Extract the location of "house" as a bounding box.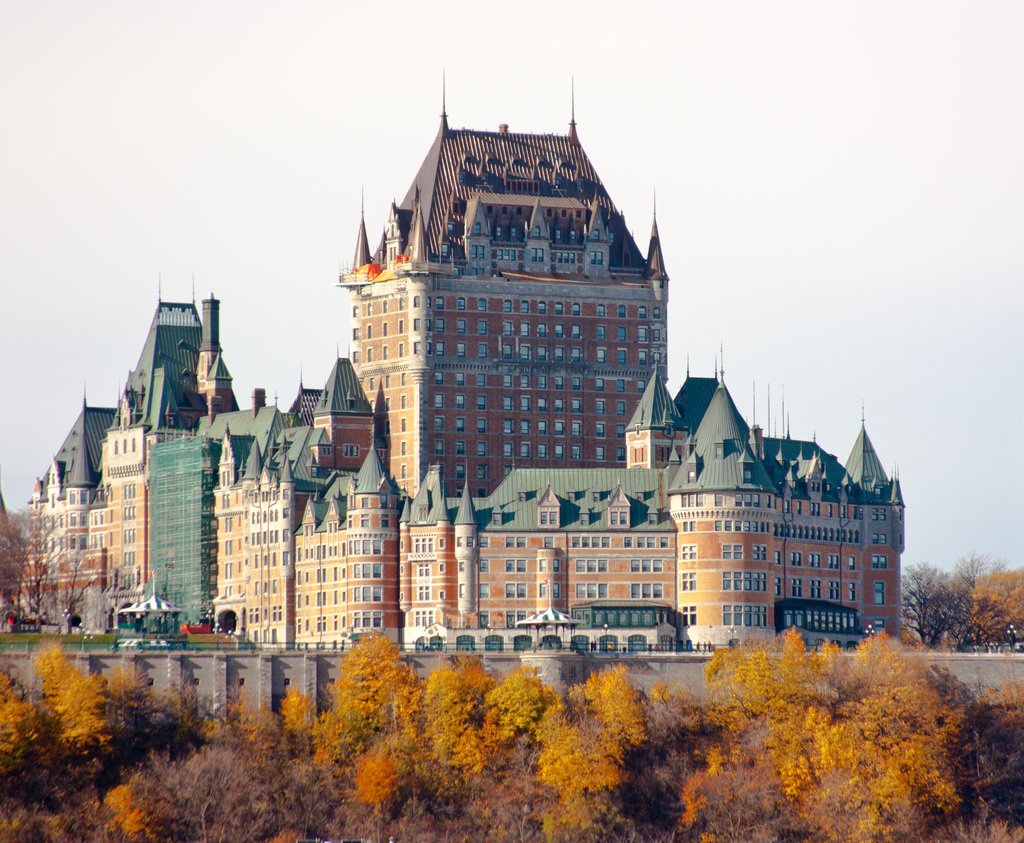
25, 300, 242, 628.
